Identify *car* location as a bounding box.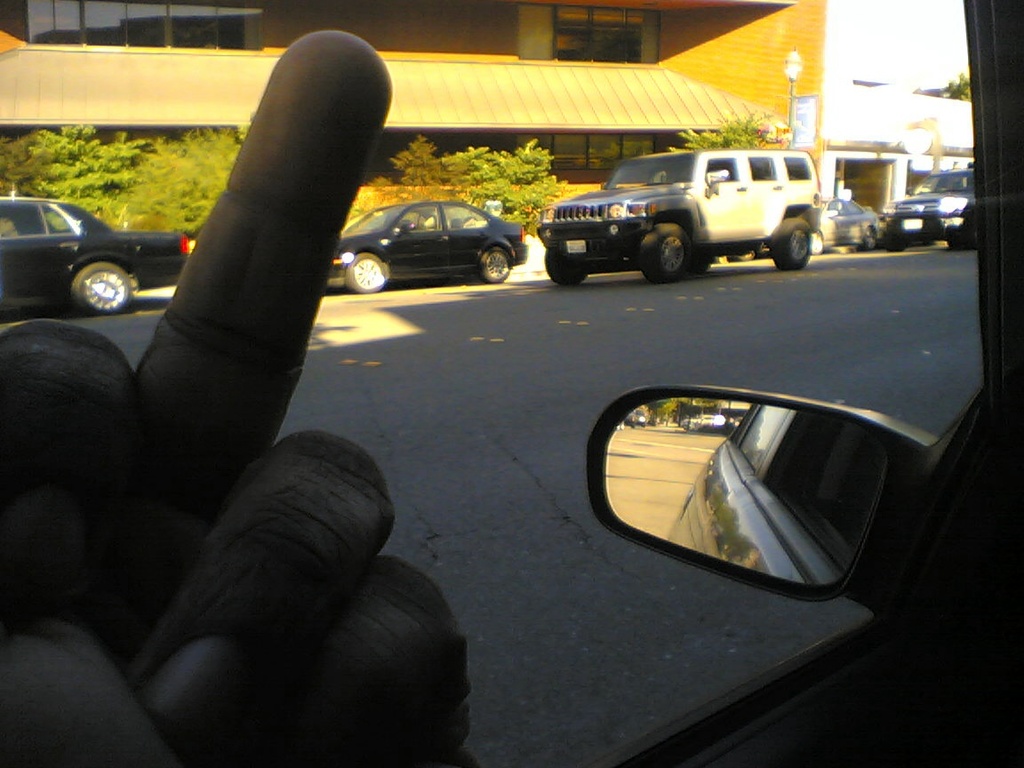
x1=883 y1=168 x2=971 y2=255.
